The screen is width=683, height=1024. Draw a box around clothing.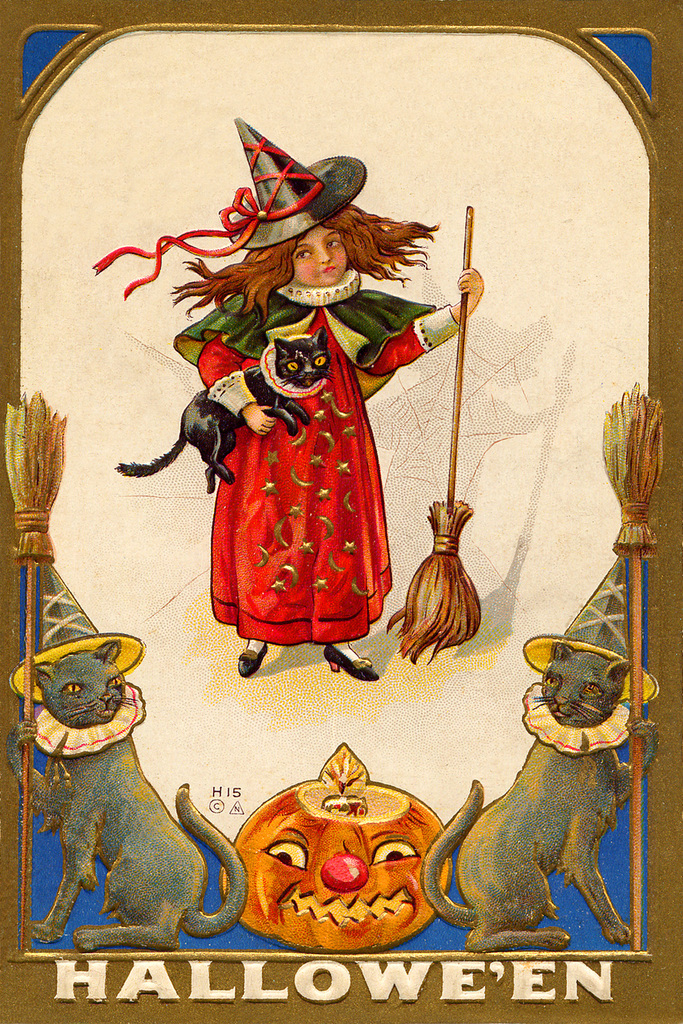
(left=169, top=244, right=415, bottom=661).
